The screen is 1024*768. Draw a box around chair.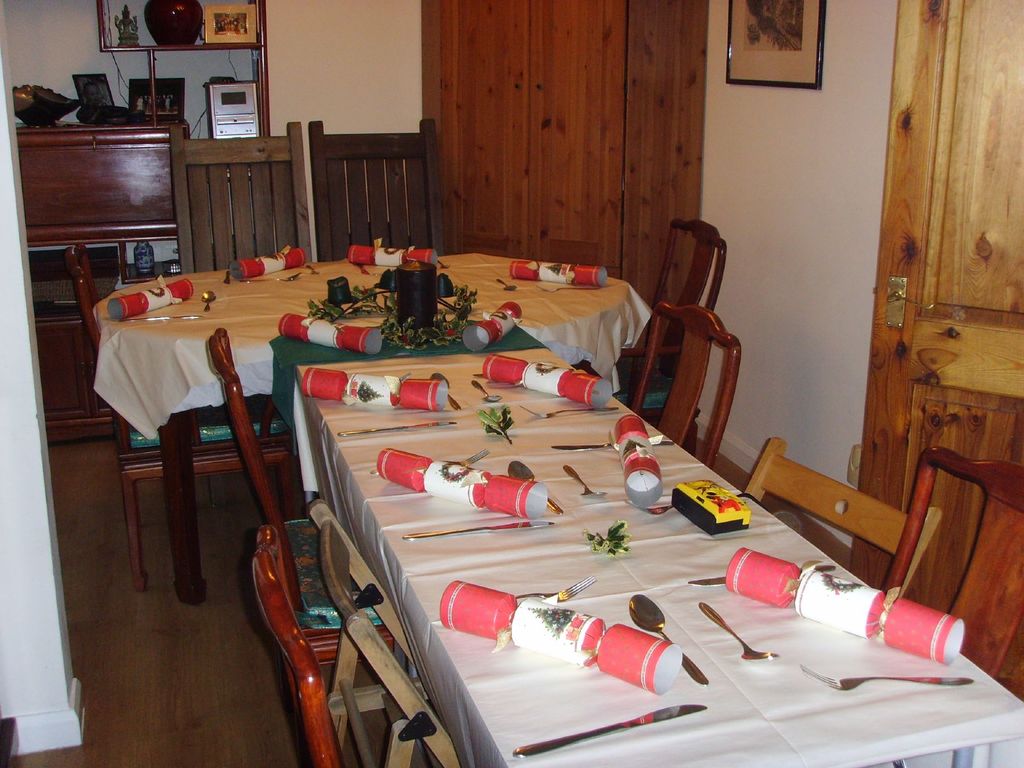
left=876, top=445, right=1023, bottom=709.
